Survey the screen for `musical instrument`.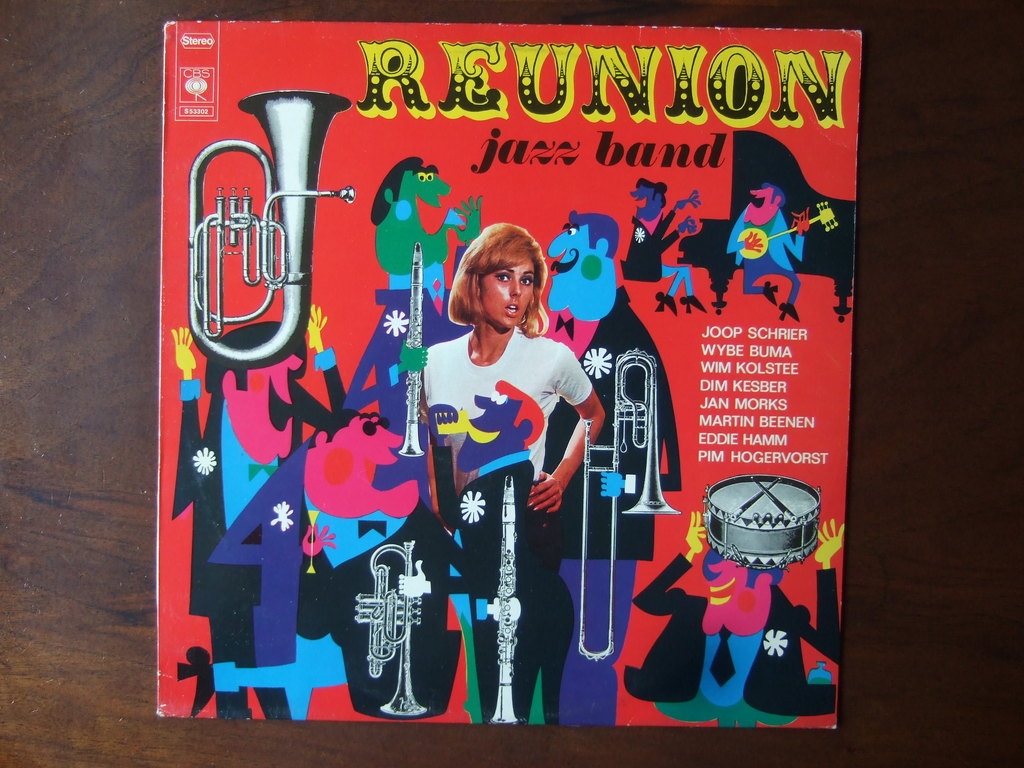
Survey found: rect(184, 89, 356, 371).
